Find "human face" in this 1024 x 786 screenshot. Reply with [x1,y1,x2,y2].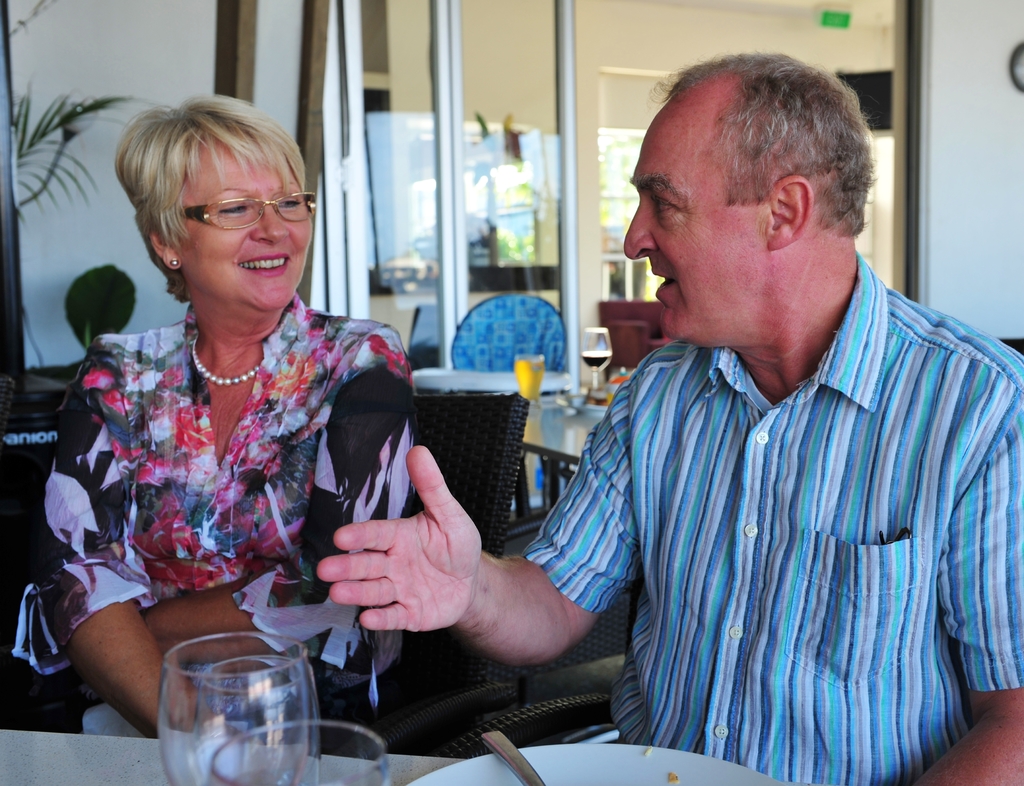
[179,131,312,312].
